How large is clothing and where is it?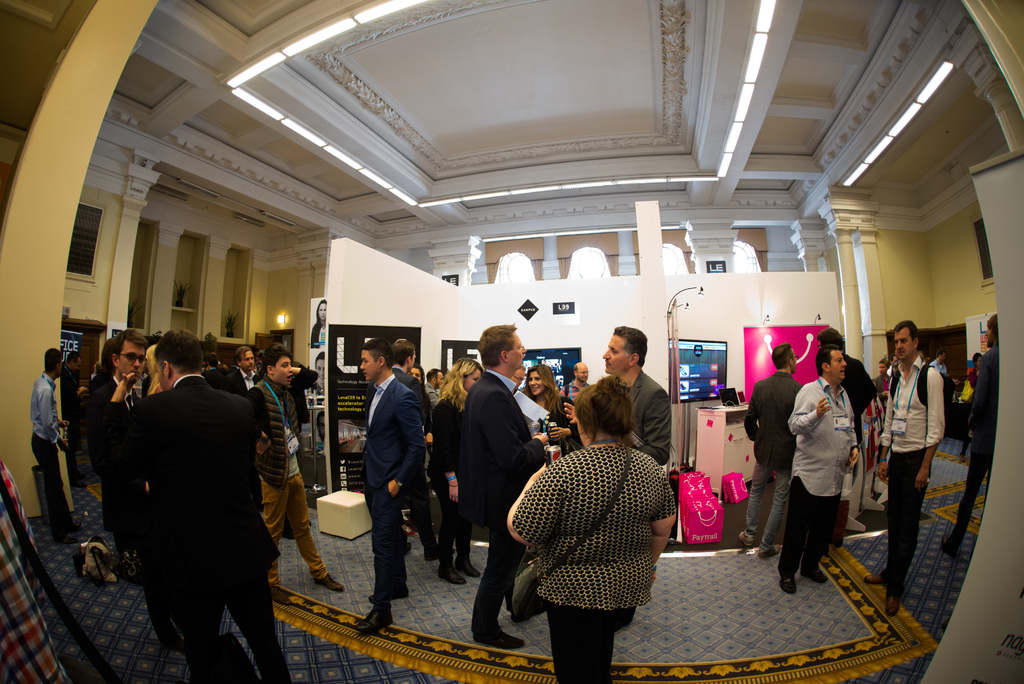
Bounding box: bbox=(98, 375, 292, 683).
